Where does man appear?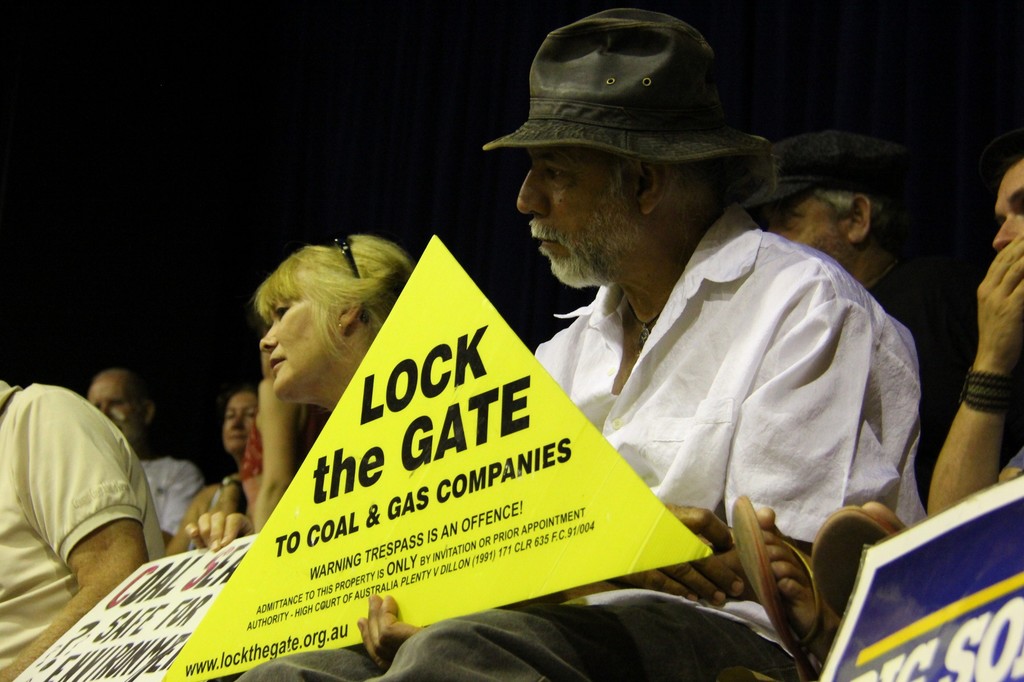
Appears at [756, 129, 945, 386].
